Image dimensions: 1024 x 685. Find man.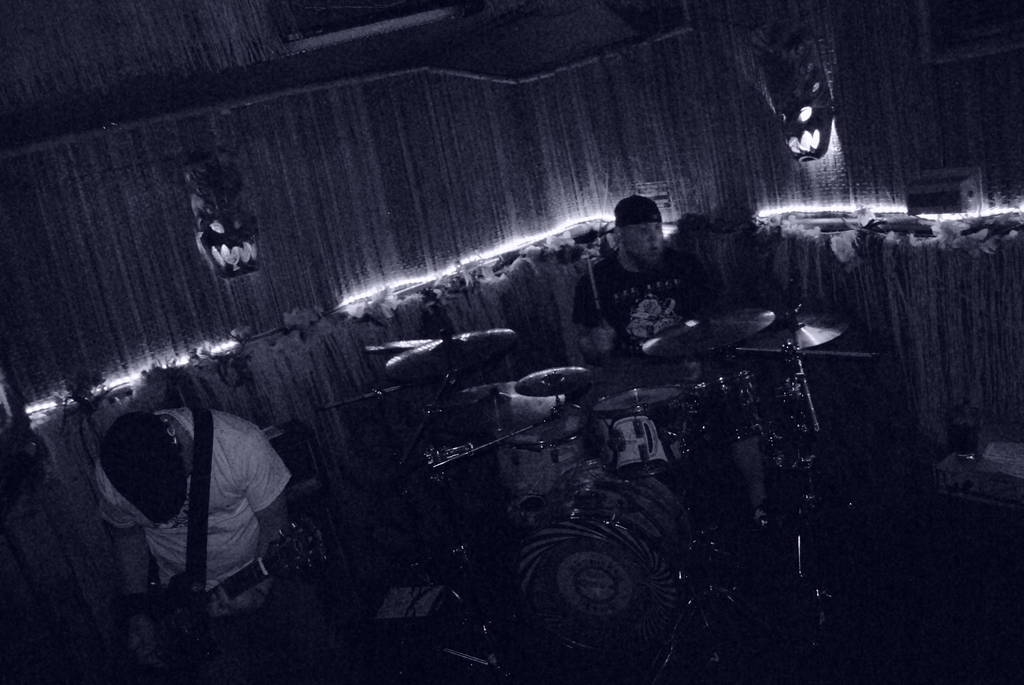
582/194/773/507.
